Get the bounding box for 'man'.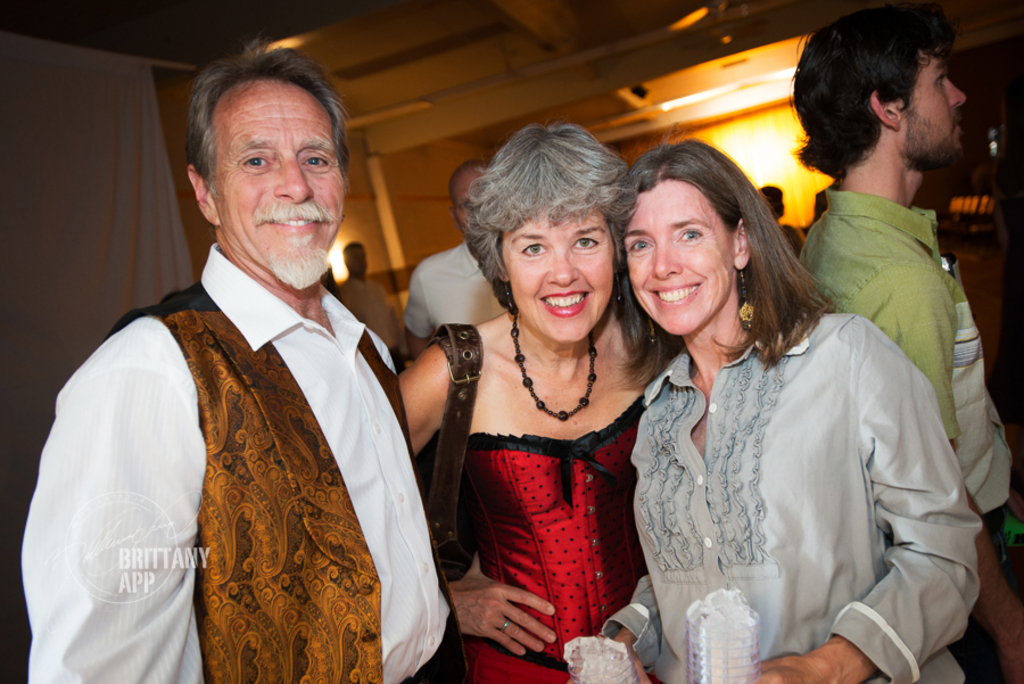
box(28, 41, 463, 671).
